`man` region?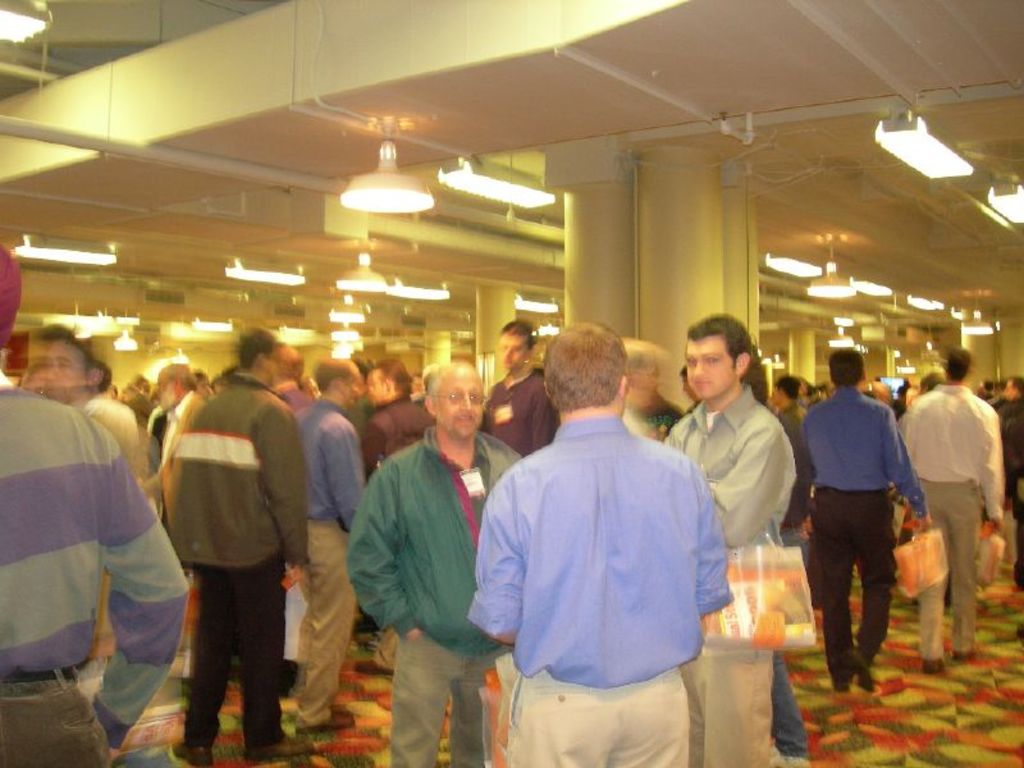
bbox(296, 352, 372, 727)
